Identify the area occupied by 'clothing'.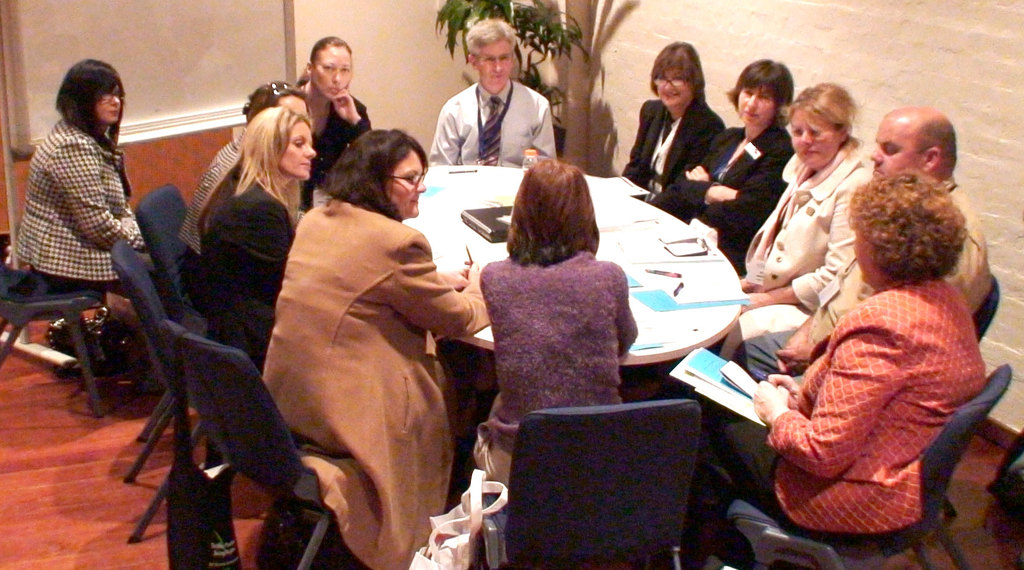
Area: box=[195, 195, 276, 363].
